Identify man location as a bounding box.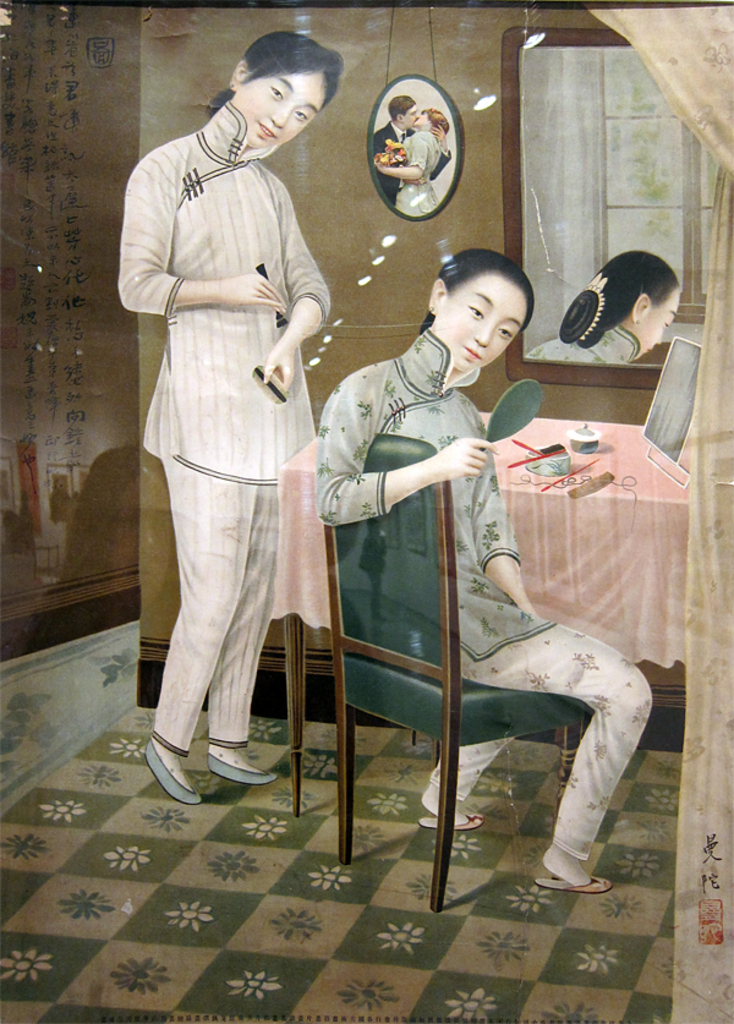
374,94,451,207.
